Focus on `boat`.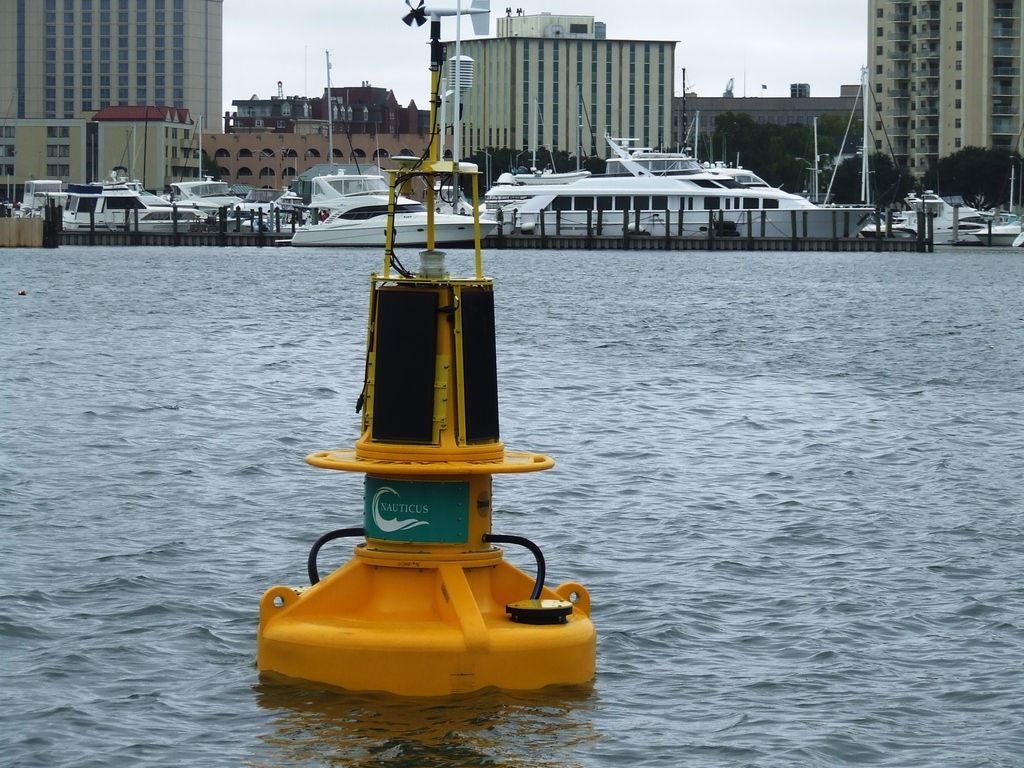
Focused at (271,173,495,241).
